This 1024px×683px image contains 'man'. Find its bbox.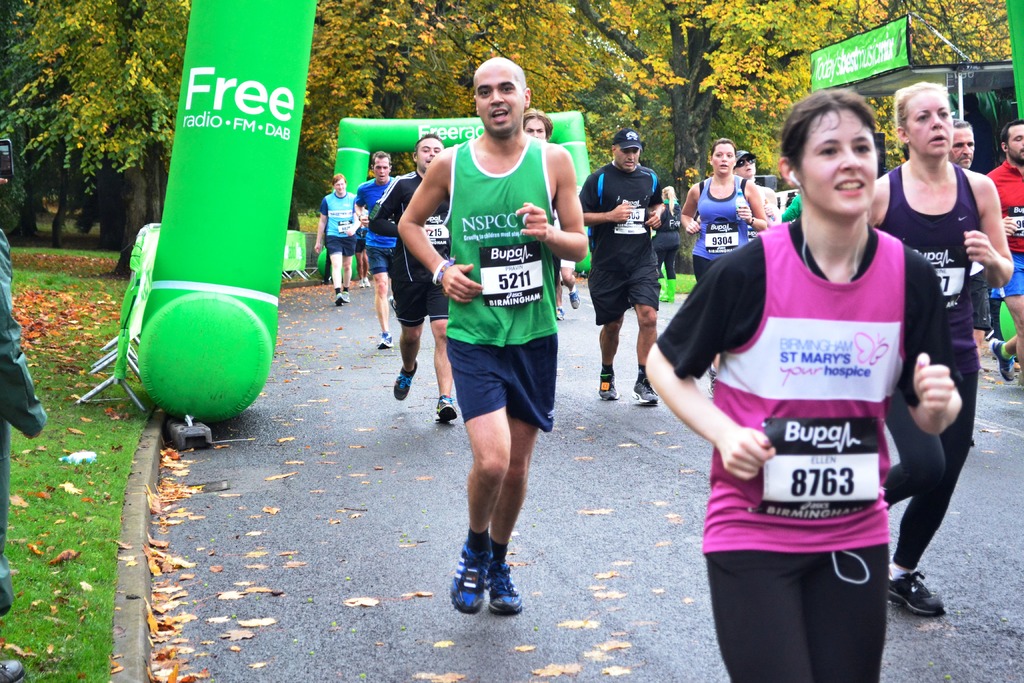
(988,120,1023,387).
